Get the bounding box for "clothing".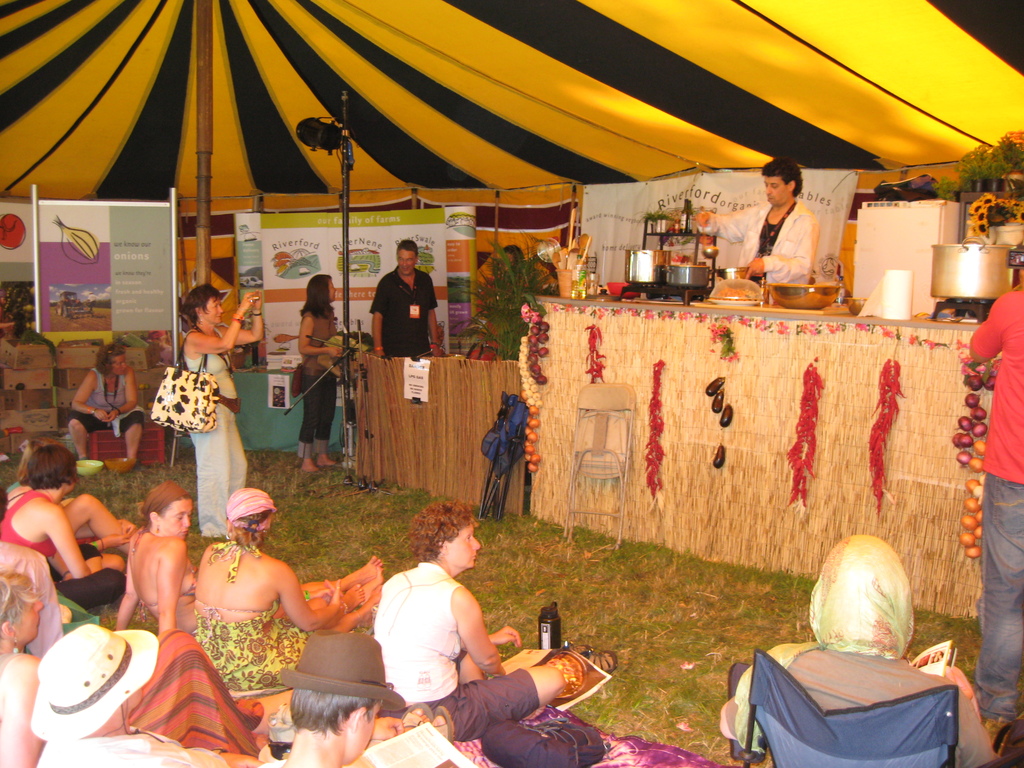
<bbox>35, 732, 235, 767</bbox>.
